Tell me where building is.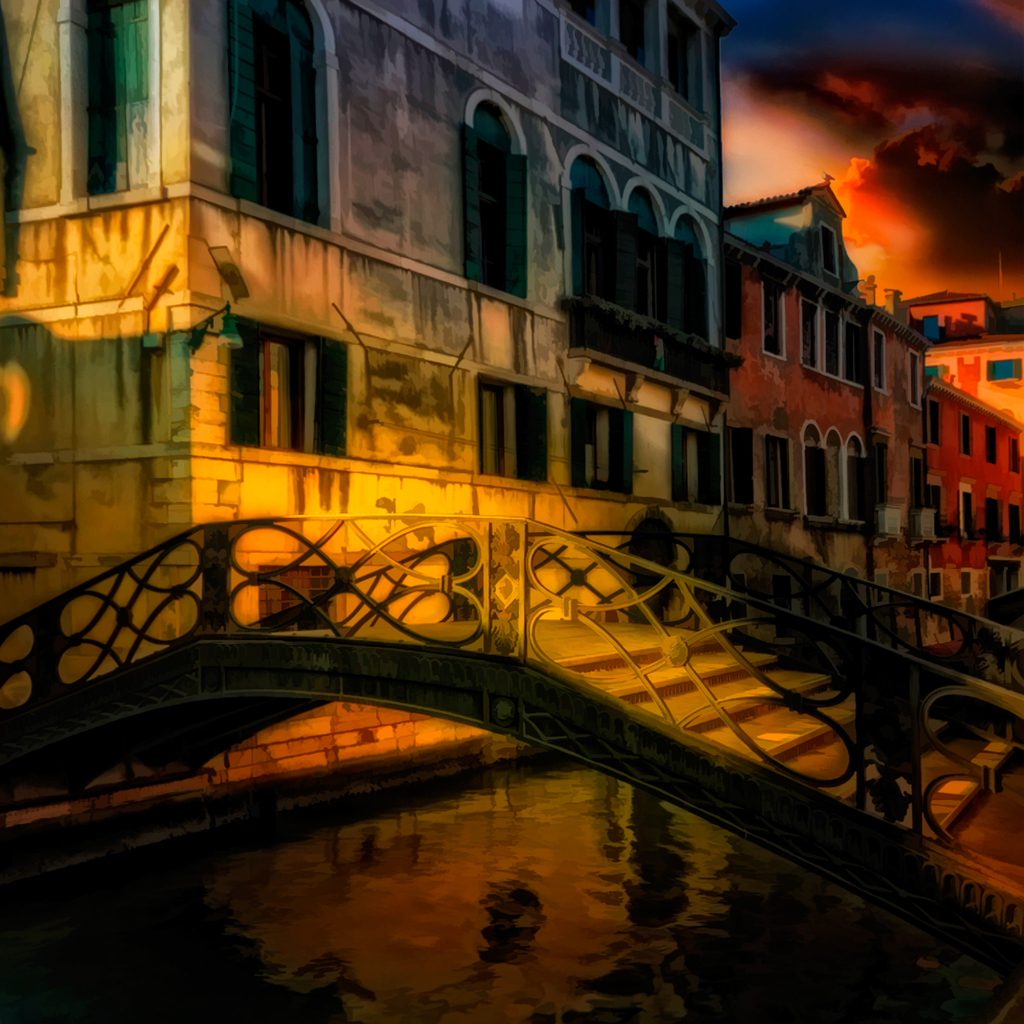
building is at <box>723,174,925,655</box>.
